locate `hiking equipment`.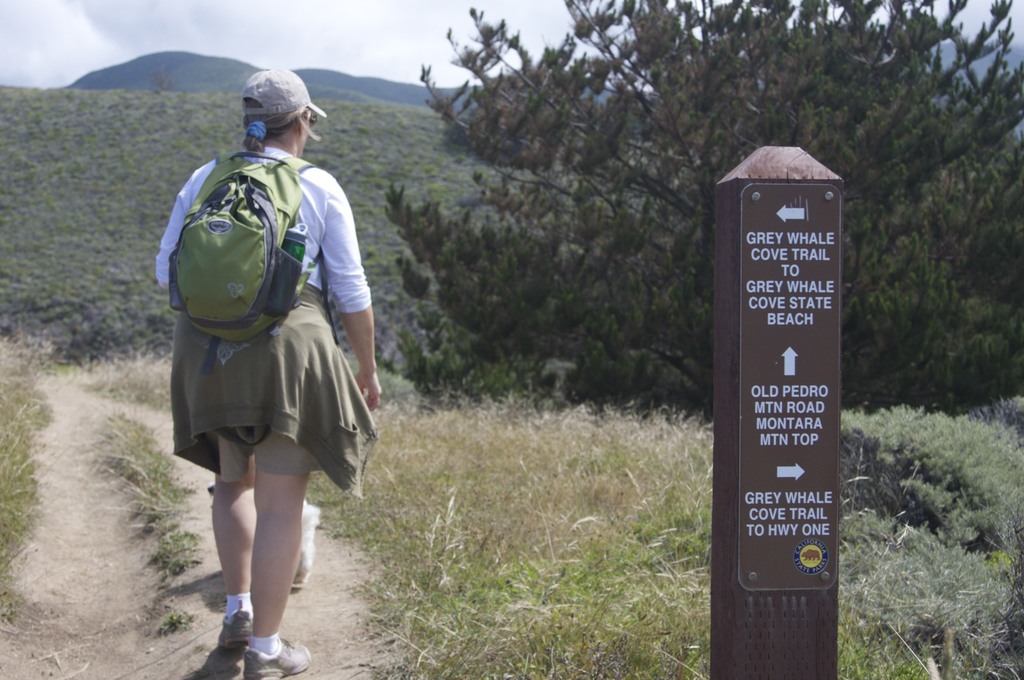
Bounding box: l=143, t=145, r=347, b=343.
